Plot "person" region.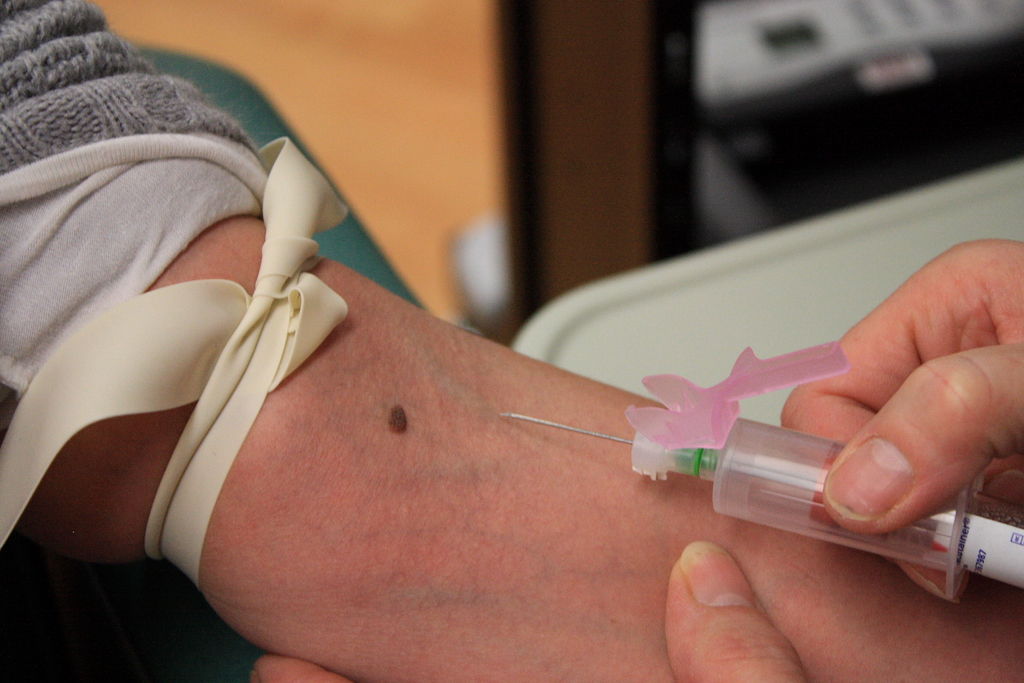
Plotted at locate(0, 0, 1023, 682).
